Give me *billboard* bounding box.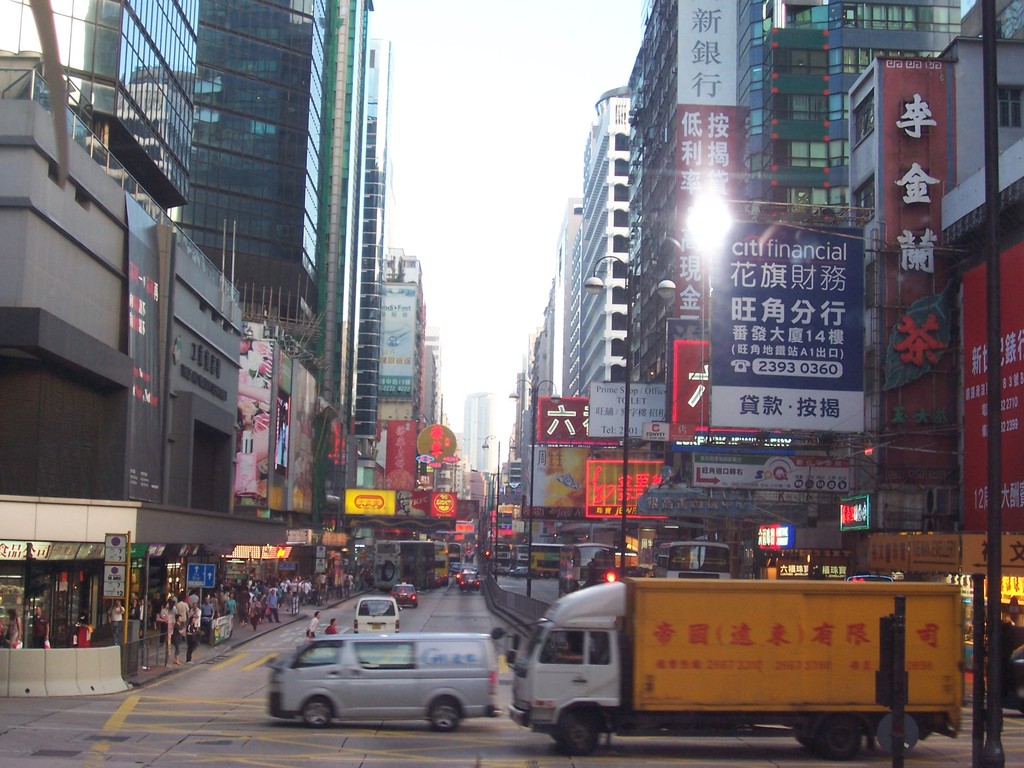
rect(674, 0, 733, 108).
